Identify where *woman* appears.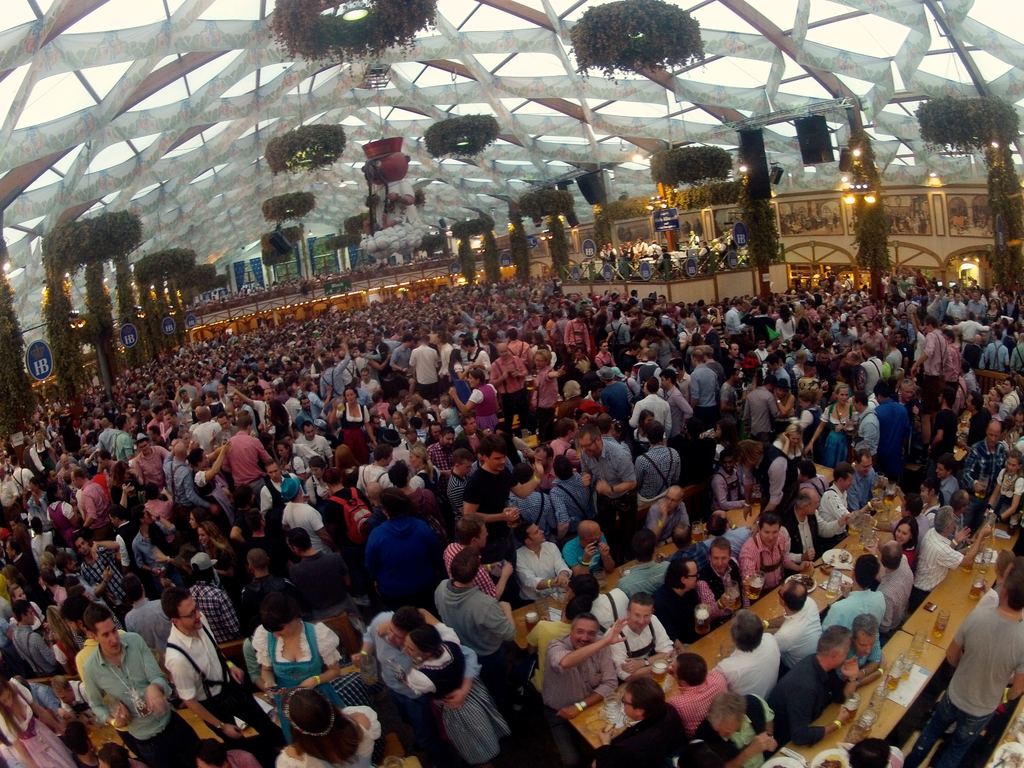
Appears at region(406, 445, 451, 511).
